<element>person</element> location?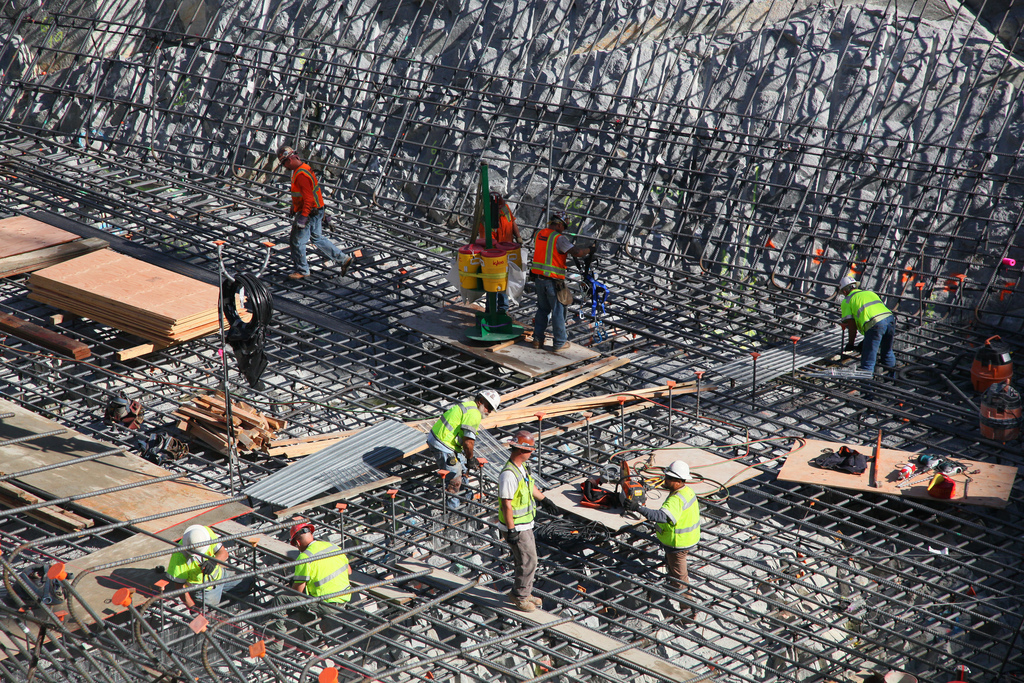
<box>269,516,349,627</box>
